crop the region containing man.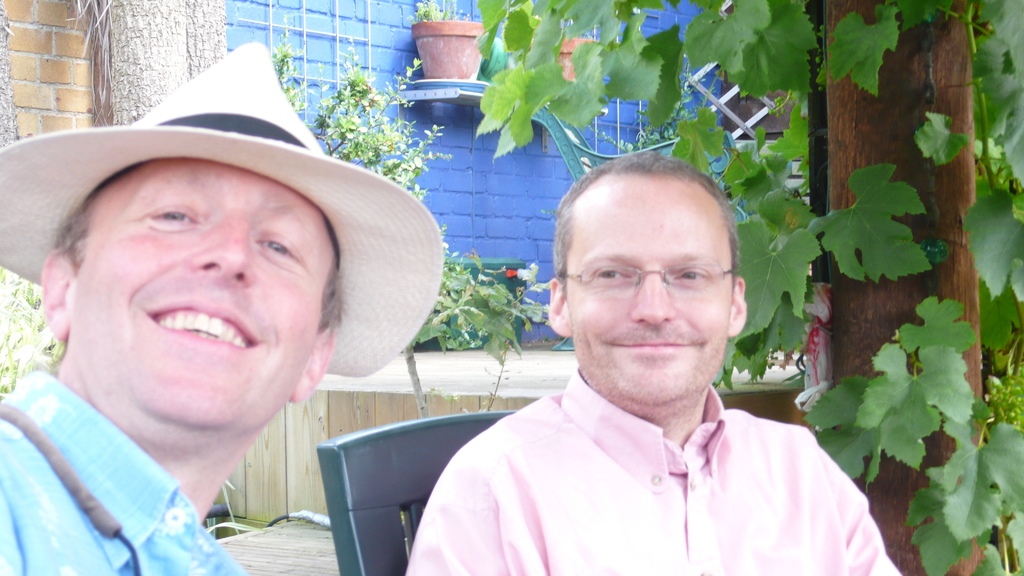
Crop region: {"left": 0, "top": 153, "right": 345, "bottom": 575}.
